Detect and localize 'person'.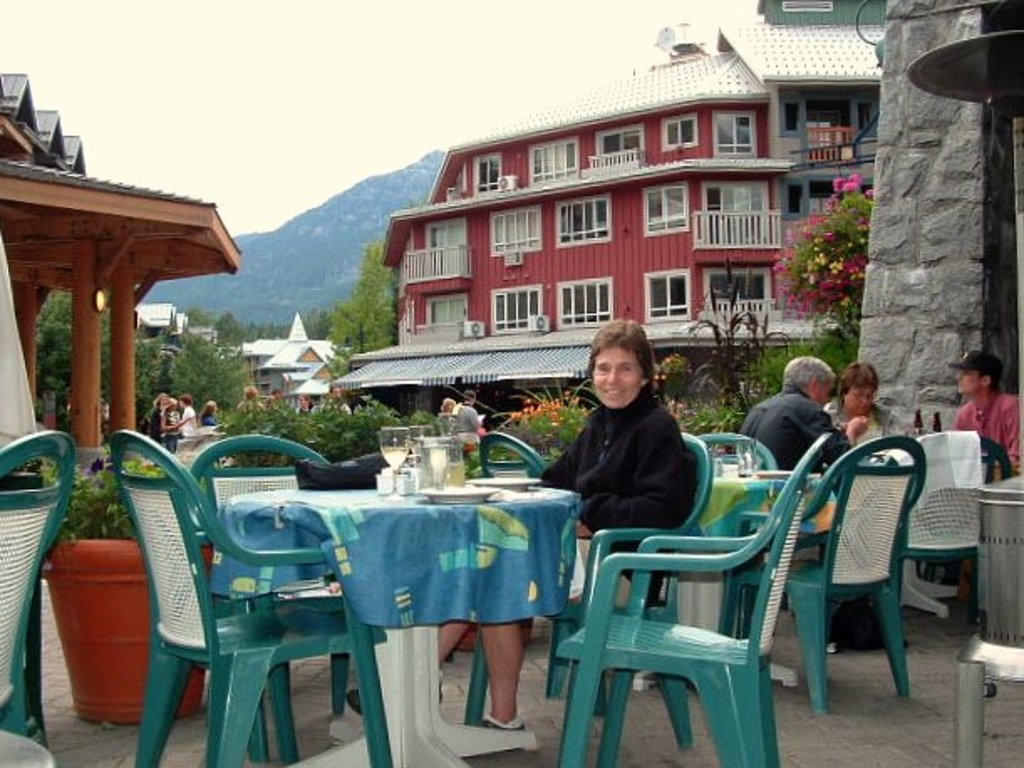
Localized at <bbox>761, 374, 850, 478</bbox>.
